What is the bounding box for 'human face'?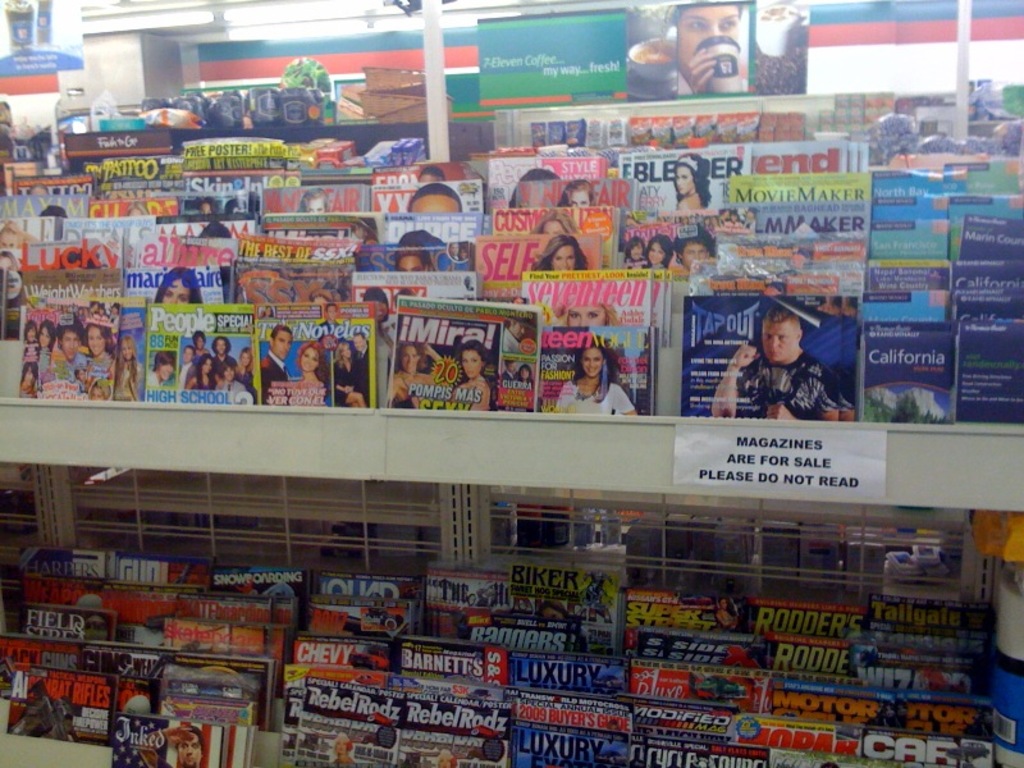
<bbox>214, 339, 225, 353</bbox>.
